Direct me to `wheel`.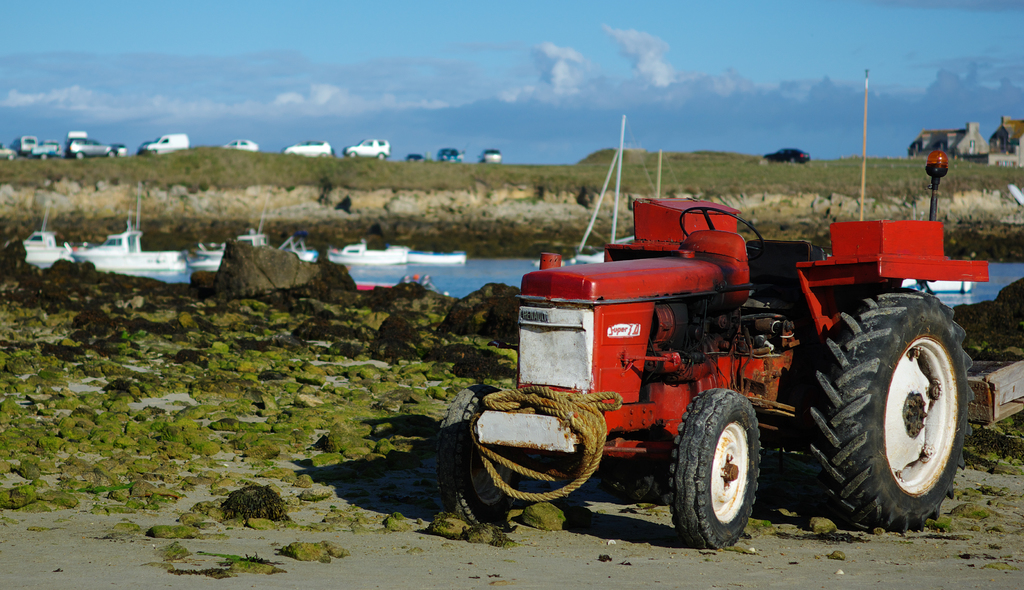
Direction: 438 384 524 526.
